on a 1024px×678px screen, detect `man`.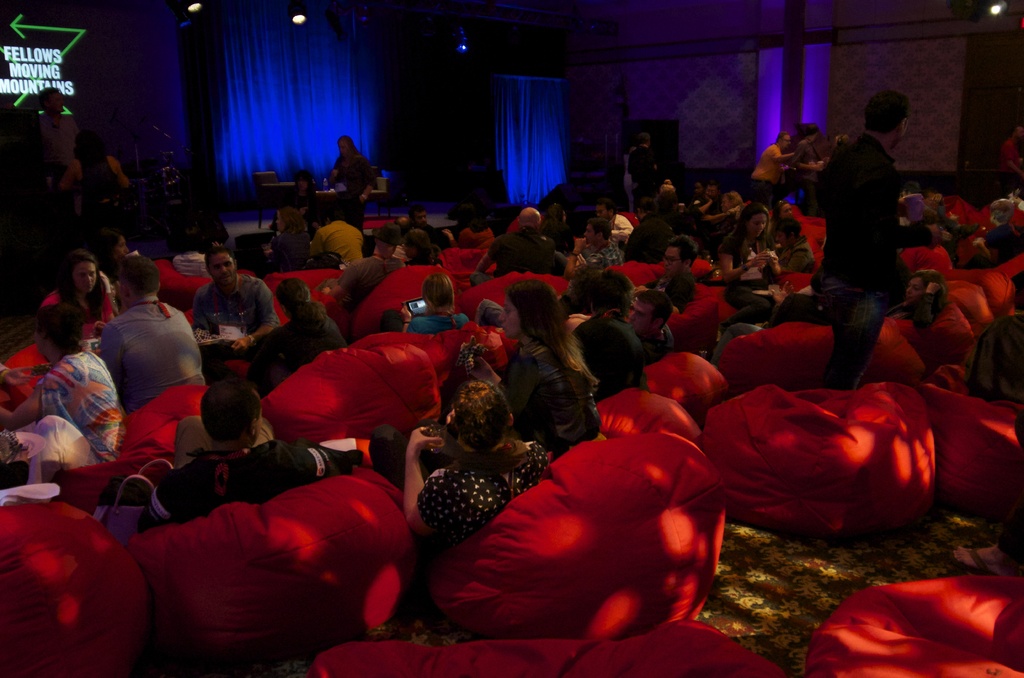
{"x1": 468, "y1": 208, "x2": 555, "y2": 288}.
